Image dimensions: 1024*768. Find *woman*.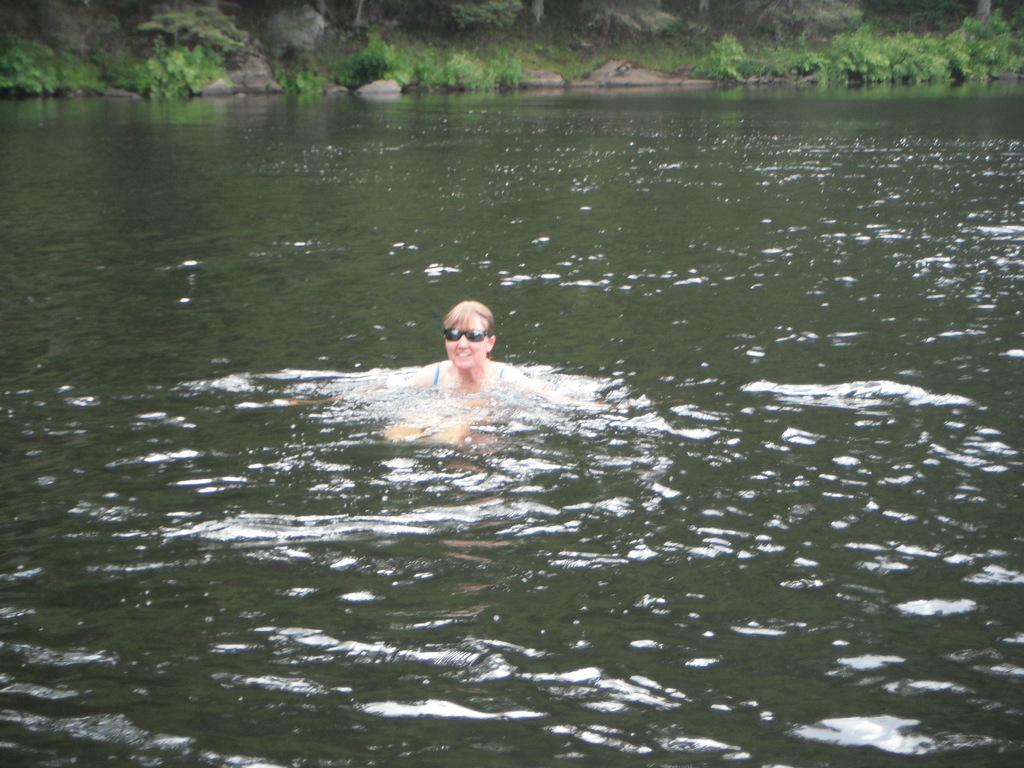
box=[409, 299, 530, 390].
